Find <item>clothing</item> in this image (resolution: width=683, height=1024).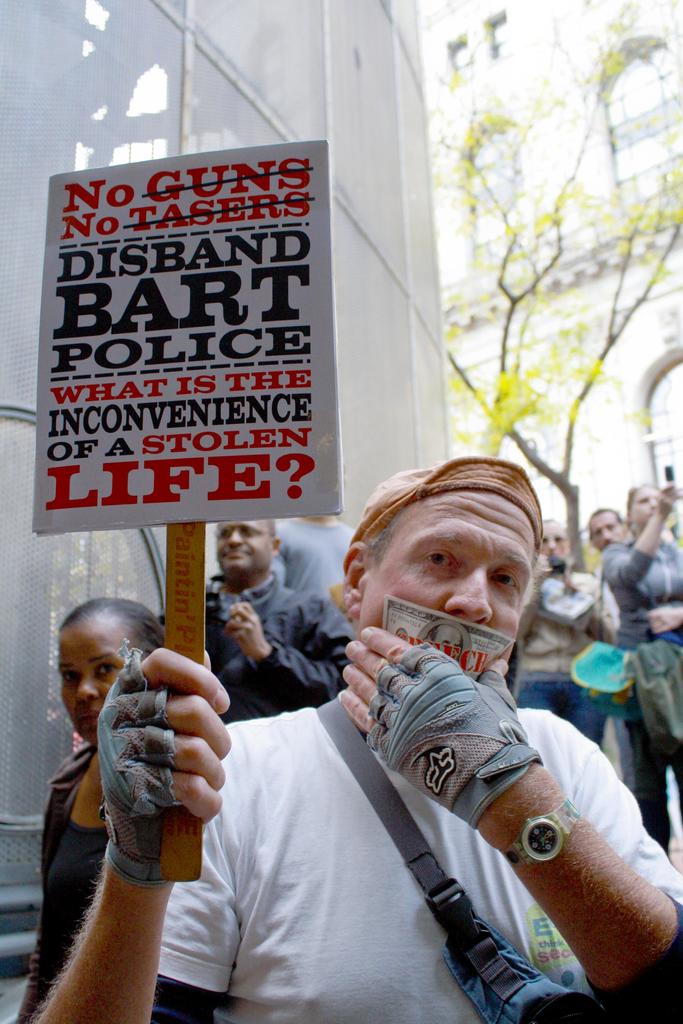
(x1=581, y1=534, x2=682, y2=771).
